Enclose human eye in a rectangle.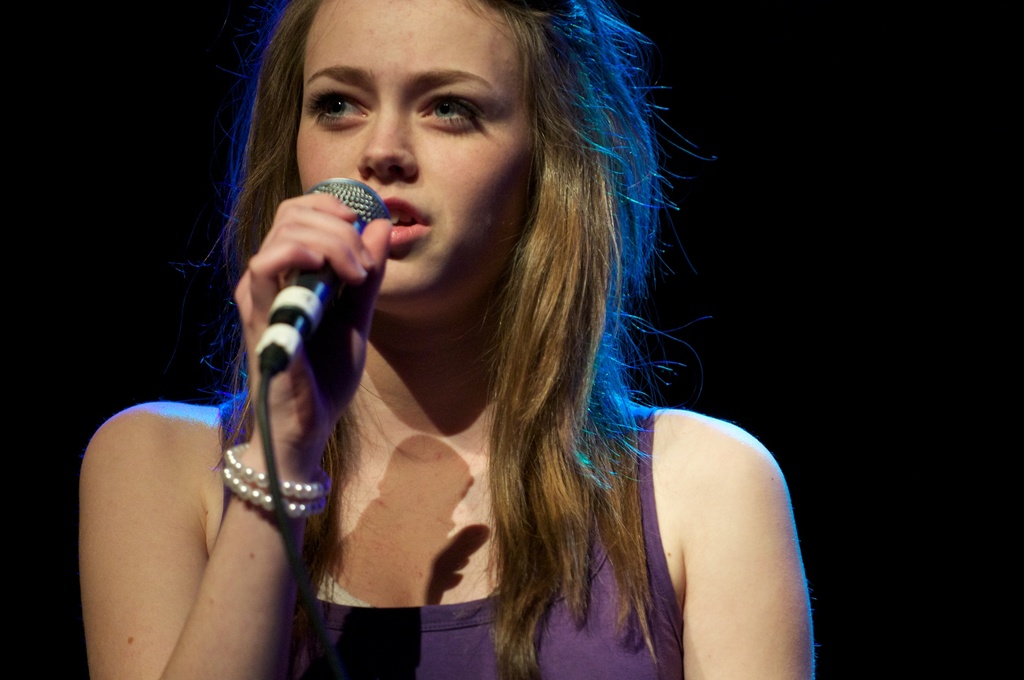
bbox(414, 84, 492, 134).
